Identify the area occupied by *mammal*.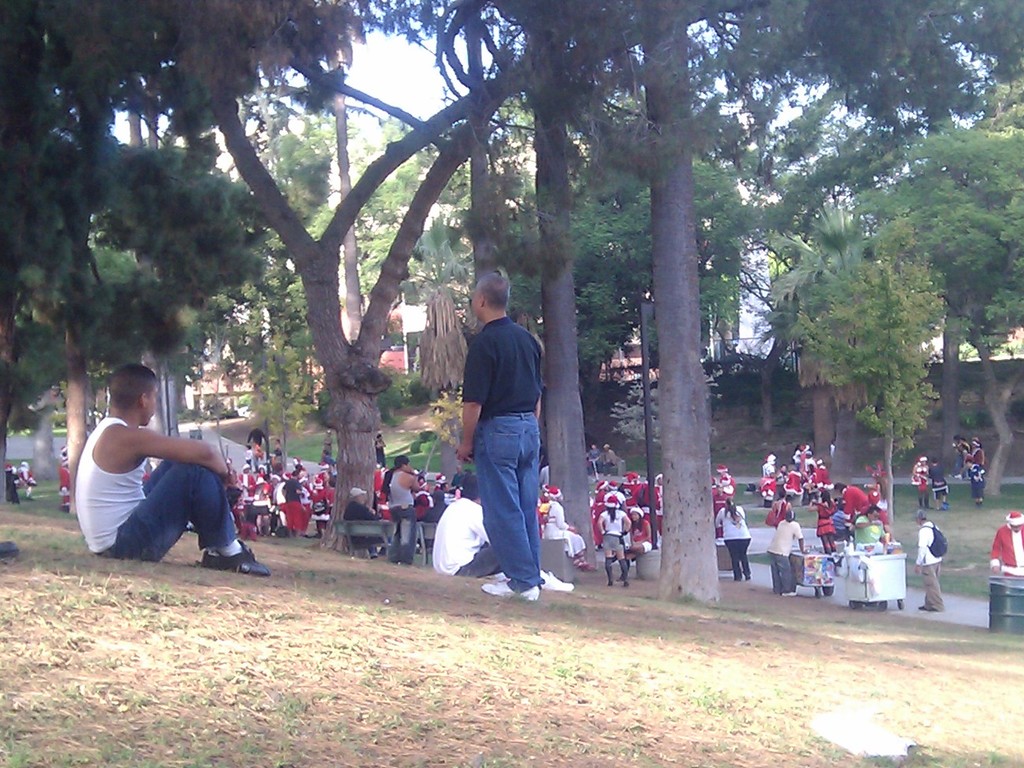
Area: 447:256:550:618.
